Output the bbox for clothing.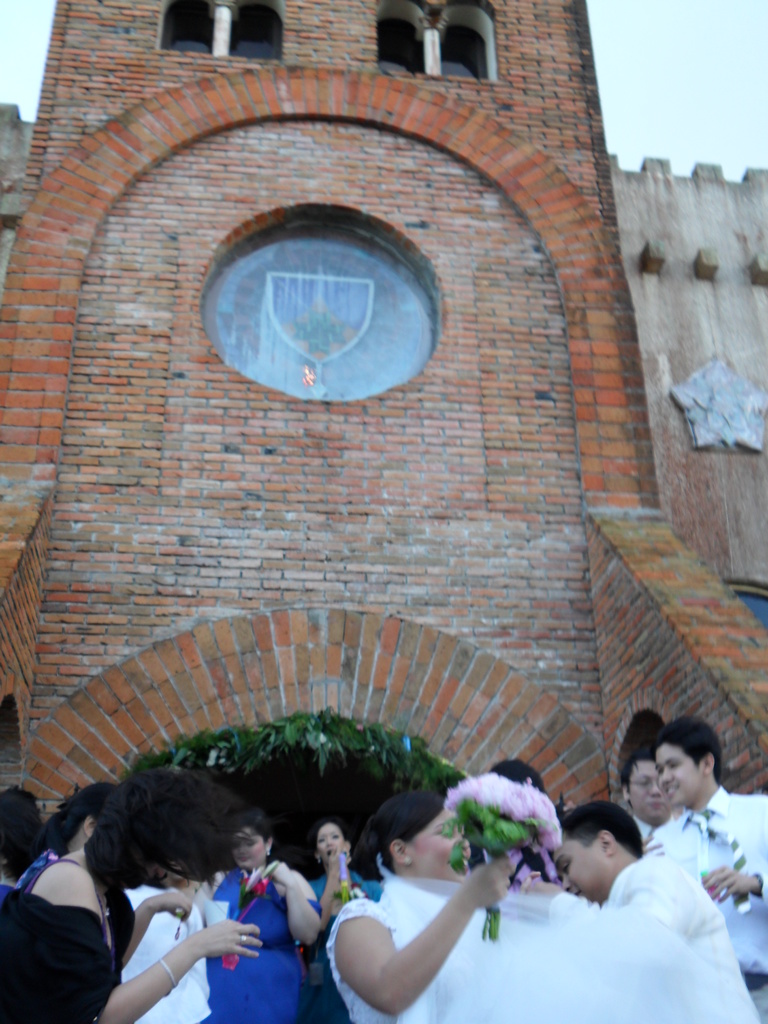
bbox=[597, 847, 767, 1023].
